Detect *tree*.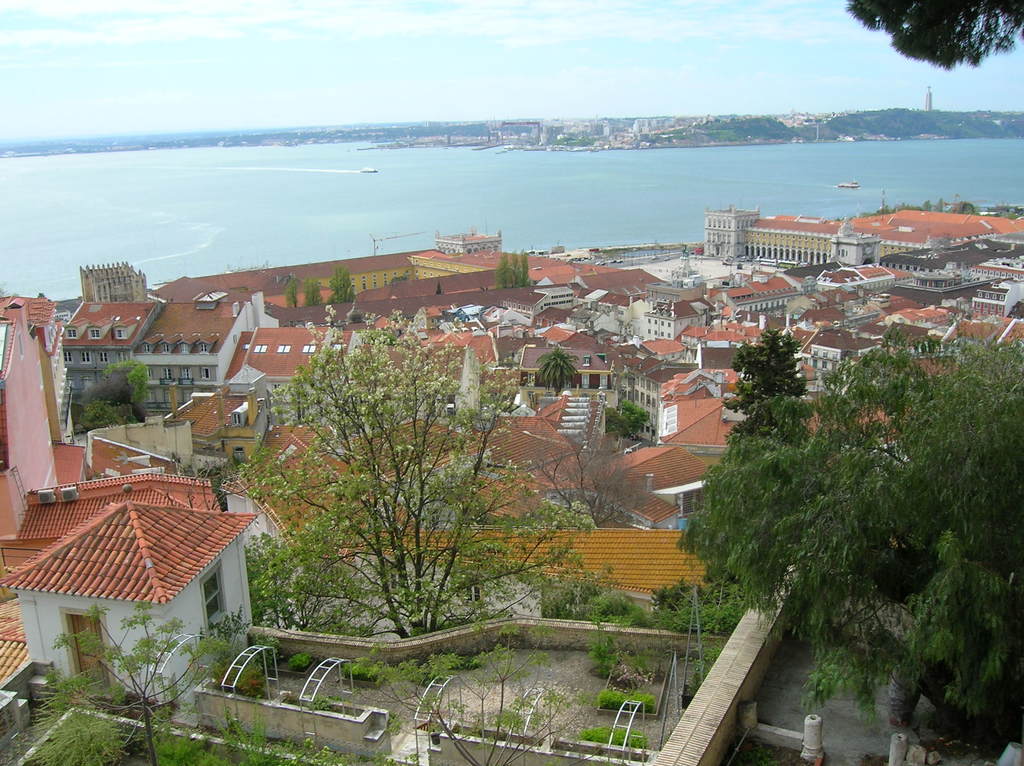
Detected at (left=35, top=598, right=233, bottom=763).
